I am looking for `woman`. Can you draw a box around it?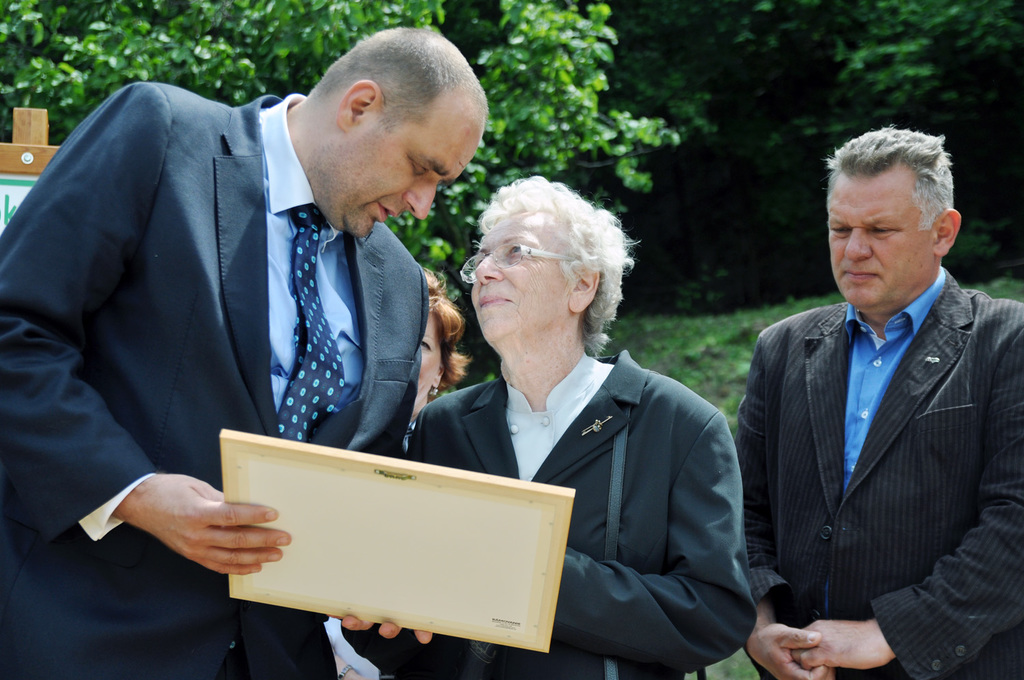
Sure, the bounding box is box=[337, 173, 762, 679].
